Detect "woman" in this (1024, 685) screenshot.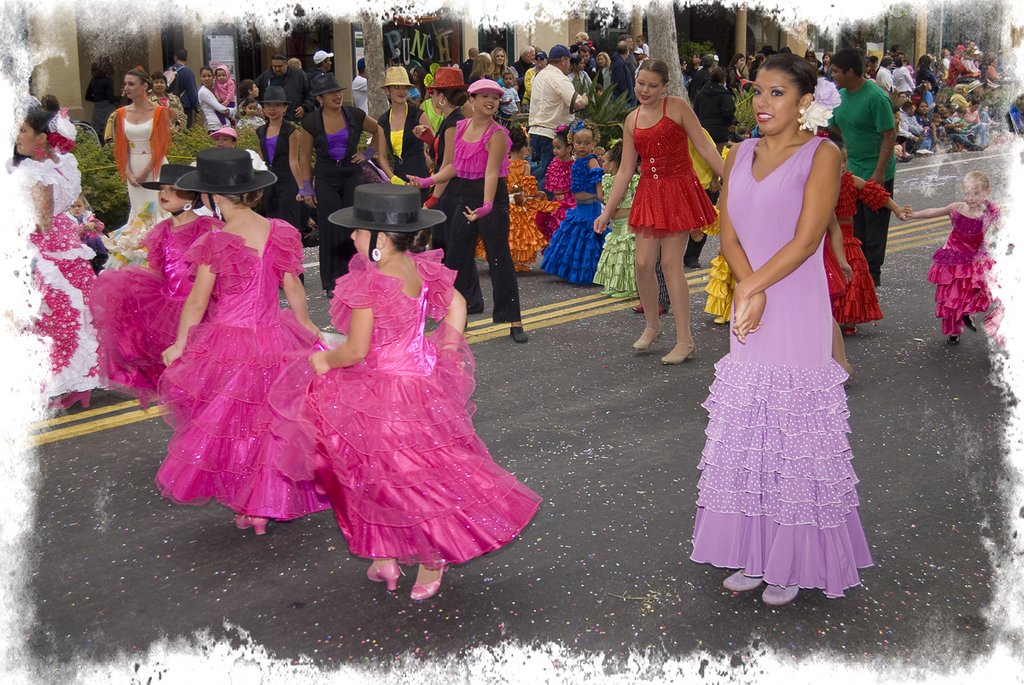
Detection: box(419, 66, 469, 295).
